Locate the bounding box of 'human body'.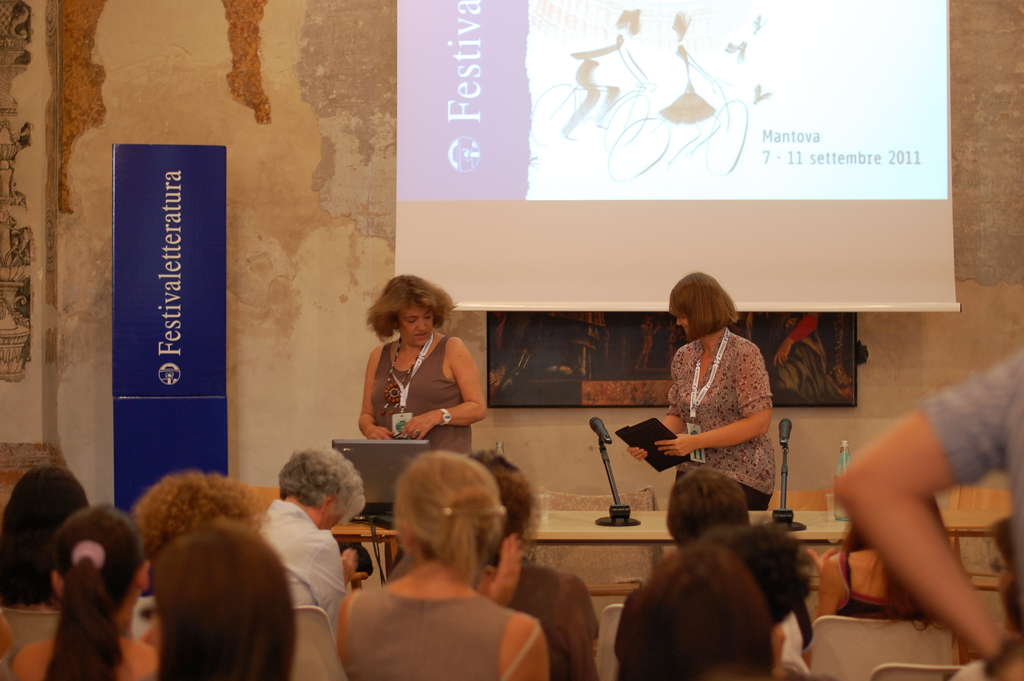
Bounding box: 504/548/601/680.
